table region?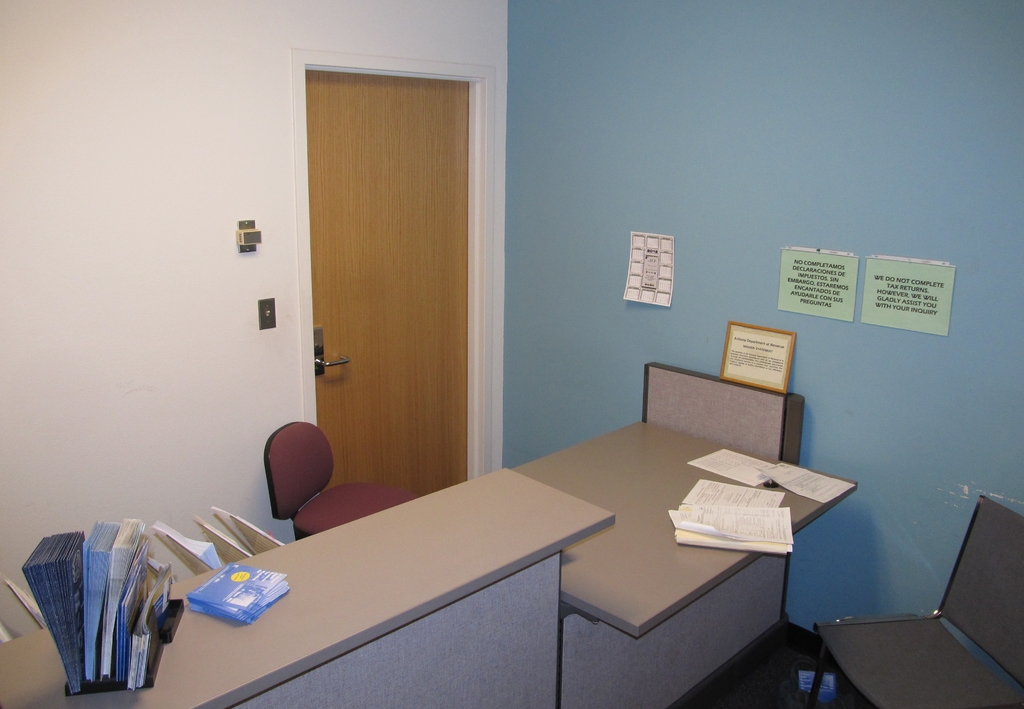
{"x1": 0, "y1": 467, "x2": 621, "y2": 708}
